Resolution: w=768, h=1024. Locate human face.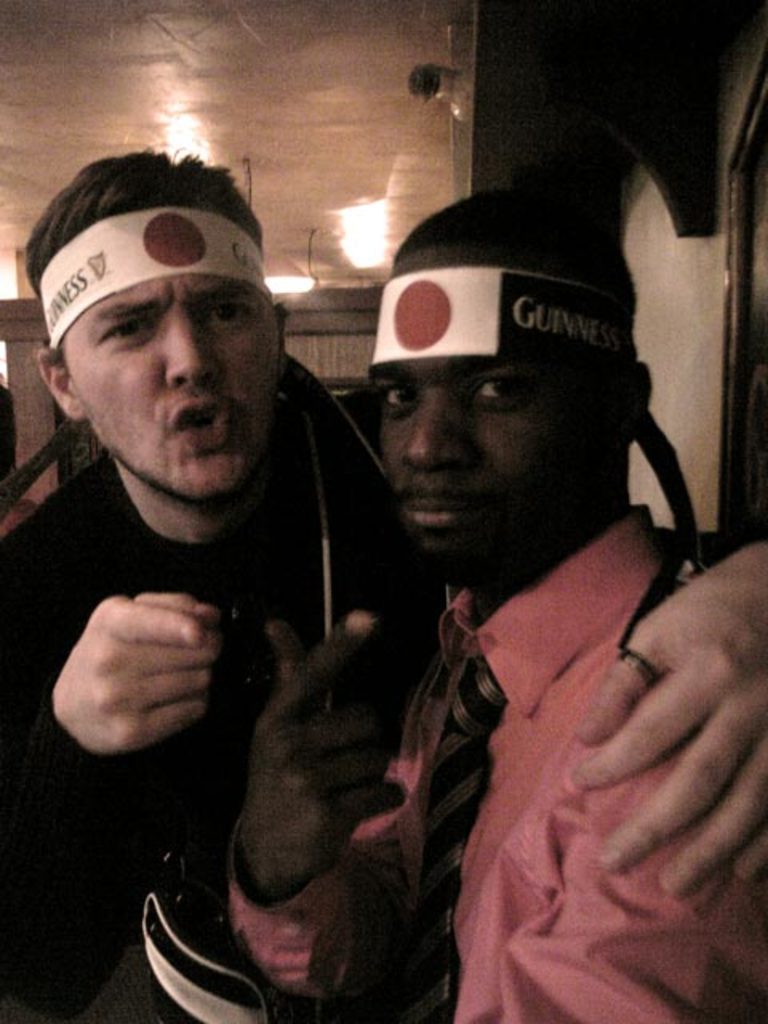
(left=56, top=274, right=277, bottom=506).
